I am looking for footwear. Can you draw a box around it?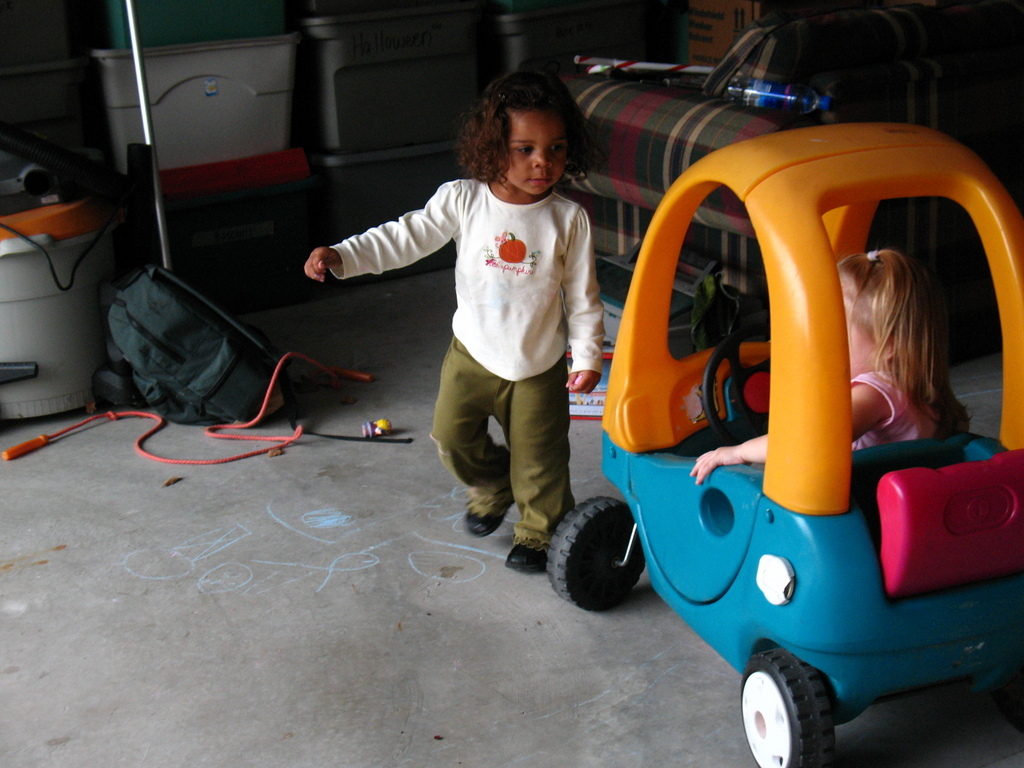
Sure, the bounding box is x1=462 y1=491 x2=517 y2=540.
